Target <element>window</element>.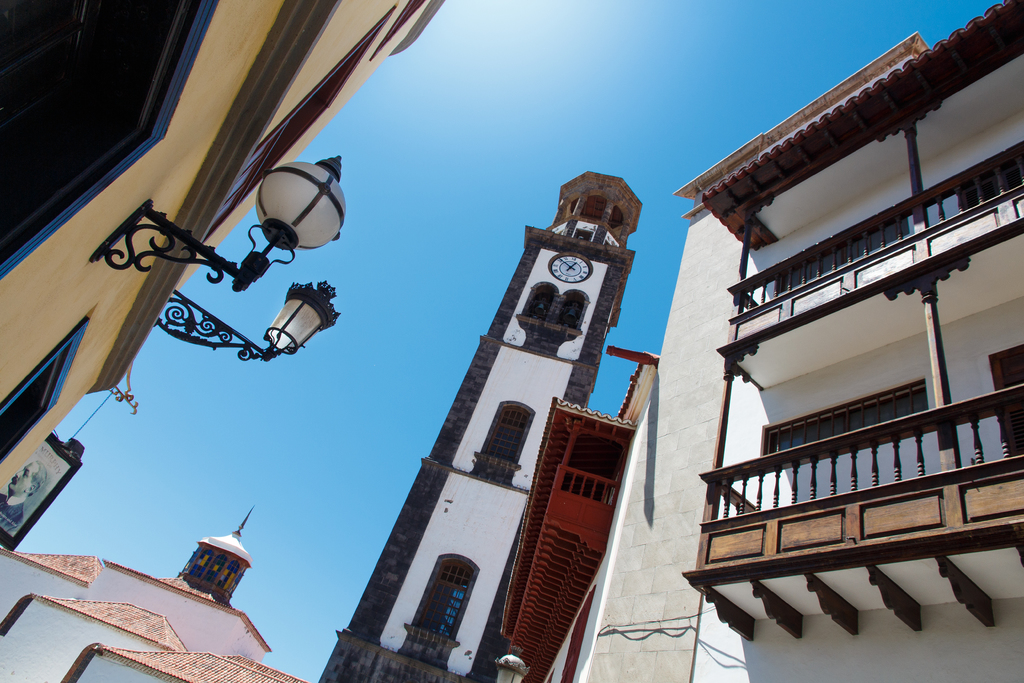
Target region: (554, 291, 586, 329).
